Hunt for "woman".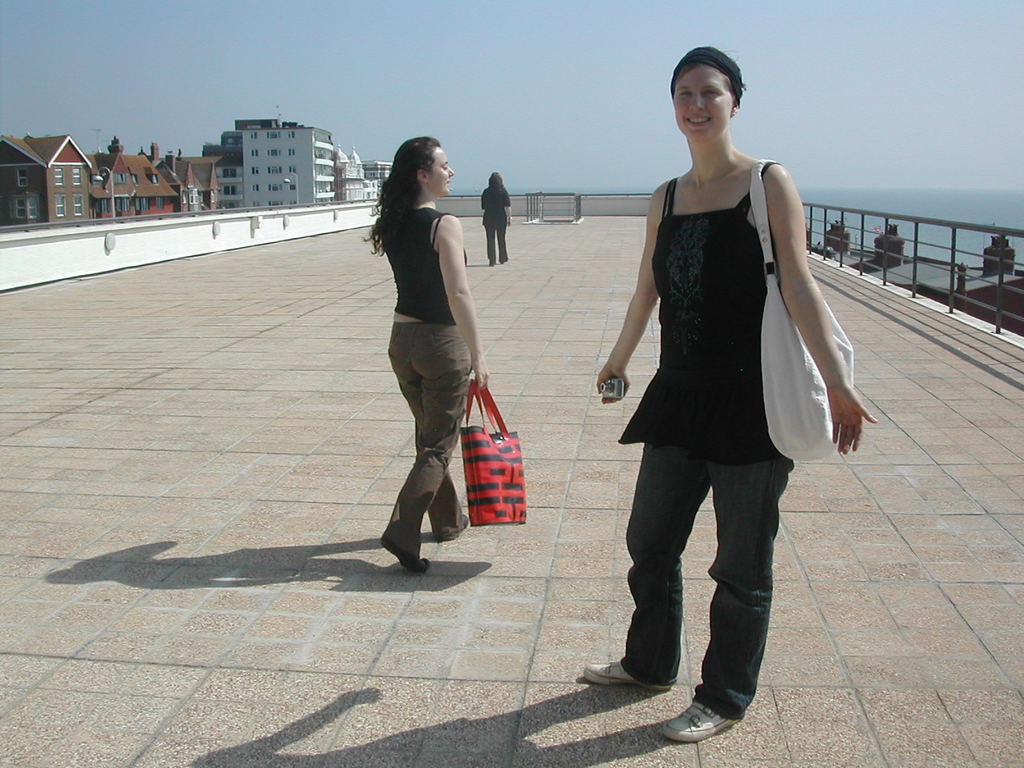
Hunted down at Rect(360, 132, 504, 586).
